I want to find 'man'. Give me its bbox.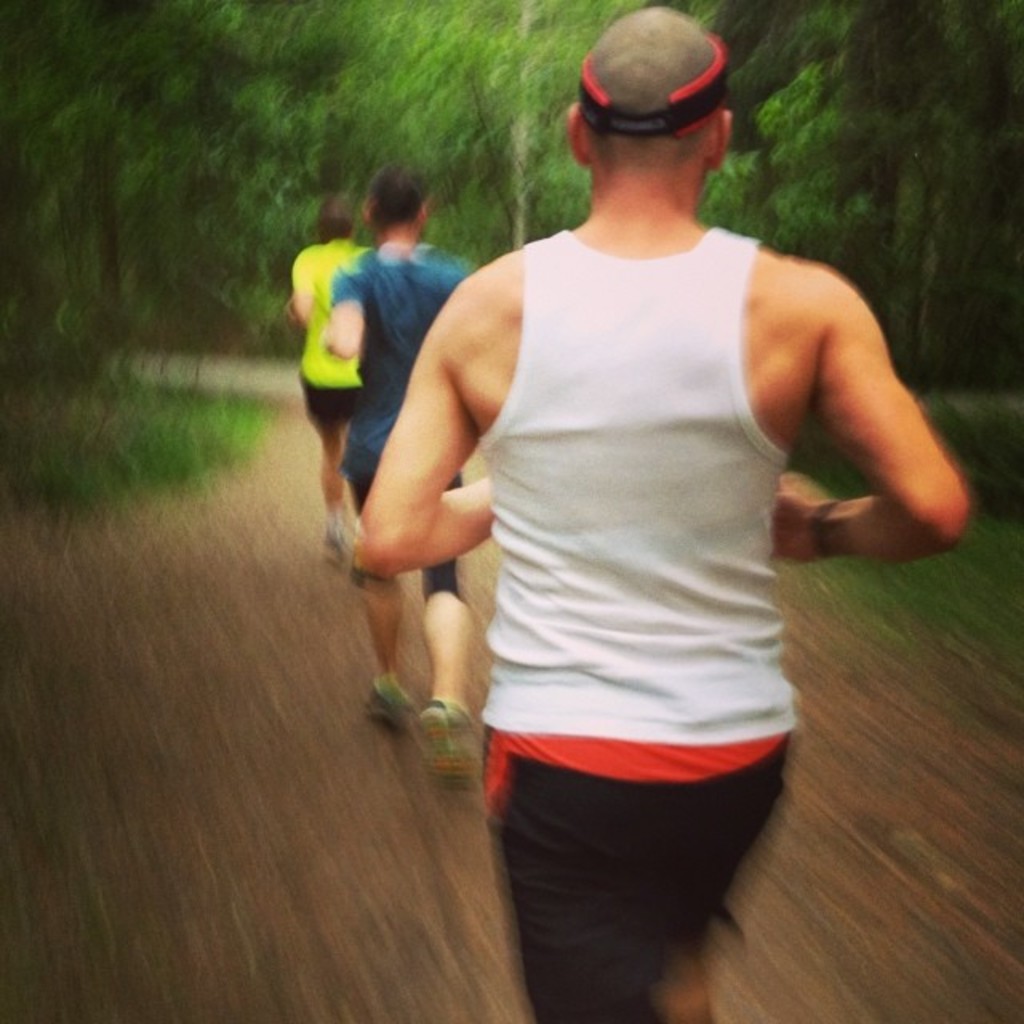
358 154 472 789.
